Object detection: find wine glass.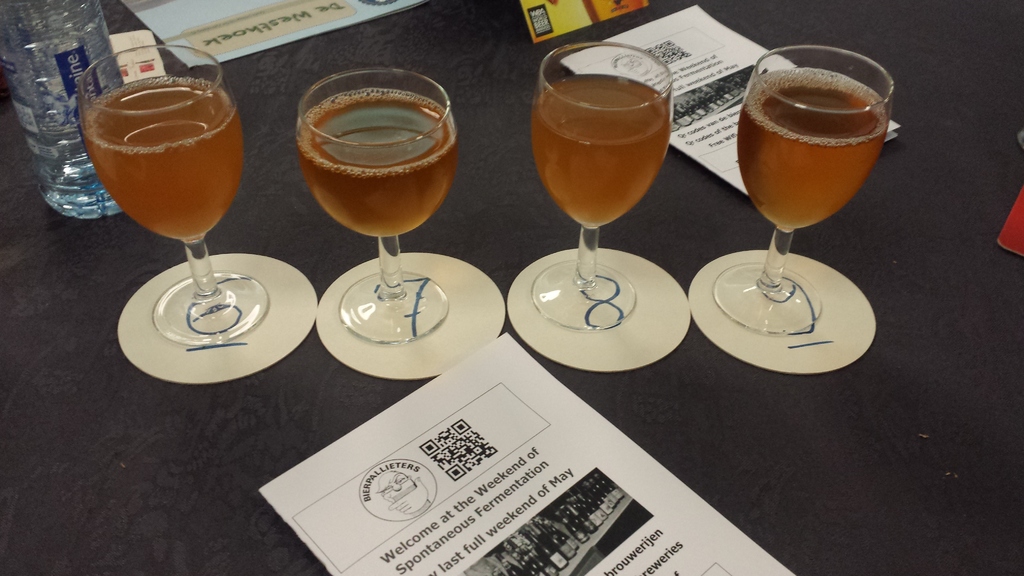
rect(528, 39, 673, 334).
